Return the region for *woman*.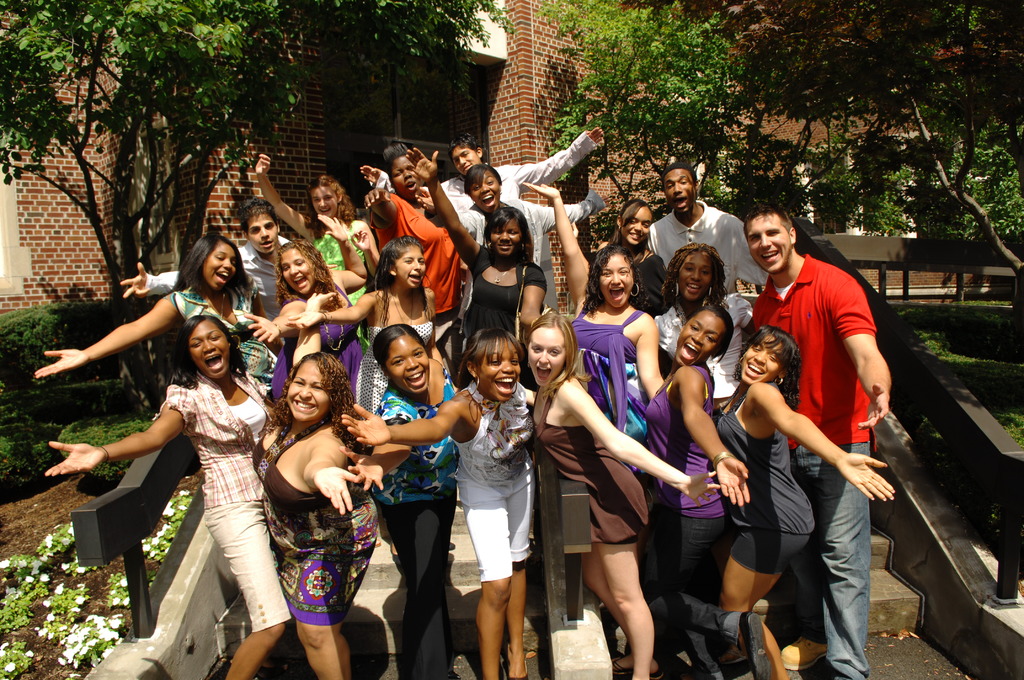
box=[593, 198, 677, 376].
